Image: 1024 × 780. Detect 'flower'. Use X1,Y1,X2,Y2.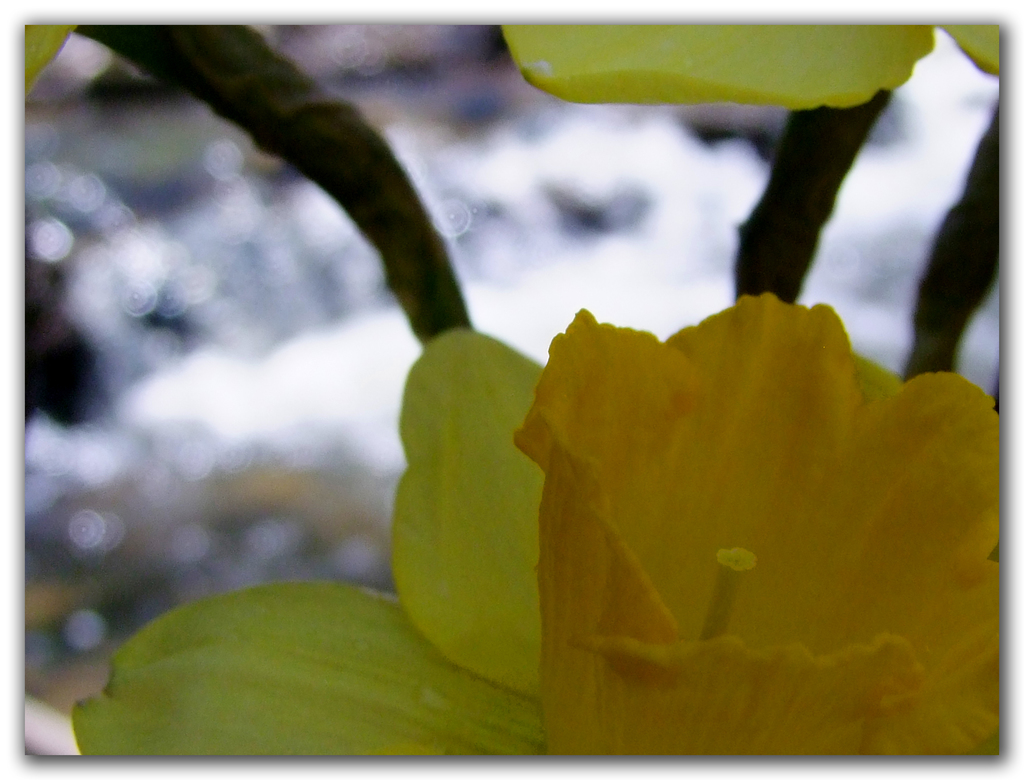
502,19,1007,117.
